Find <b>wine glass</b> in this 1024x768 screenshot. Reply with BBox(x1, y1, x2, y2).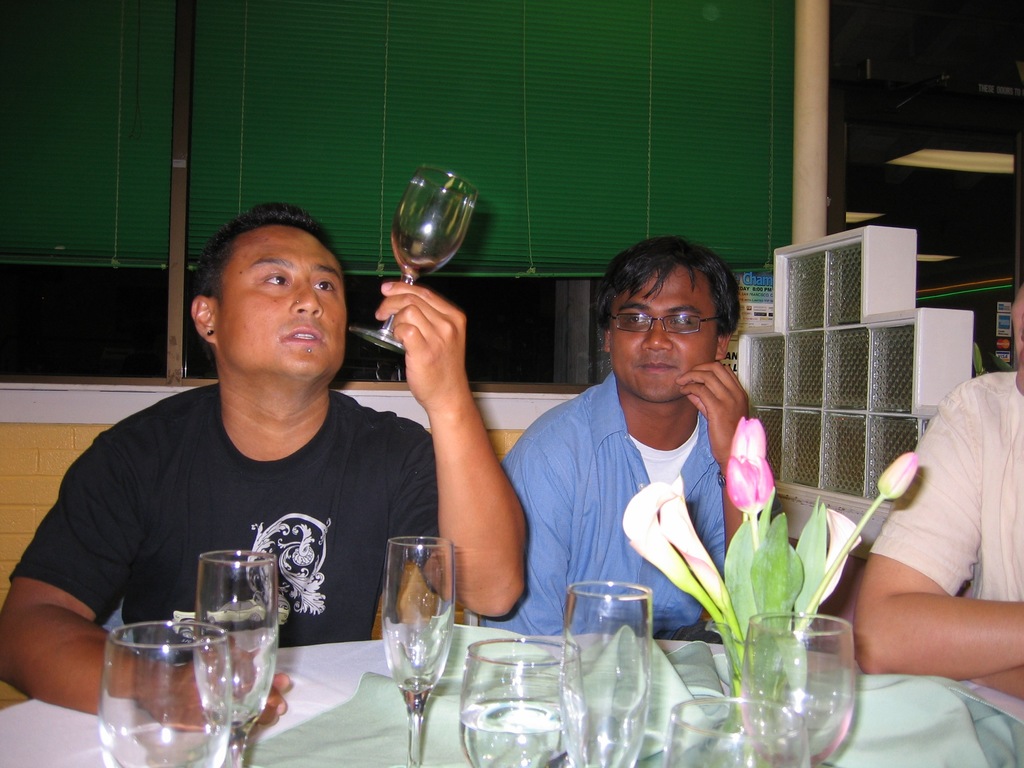
BBox(739, 611, 856, 767).
